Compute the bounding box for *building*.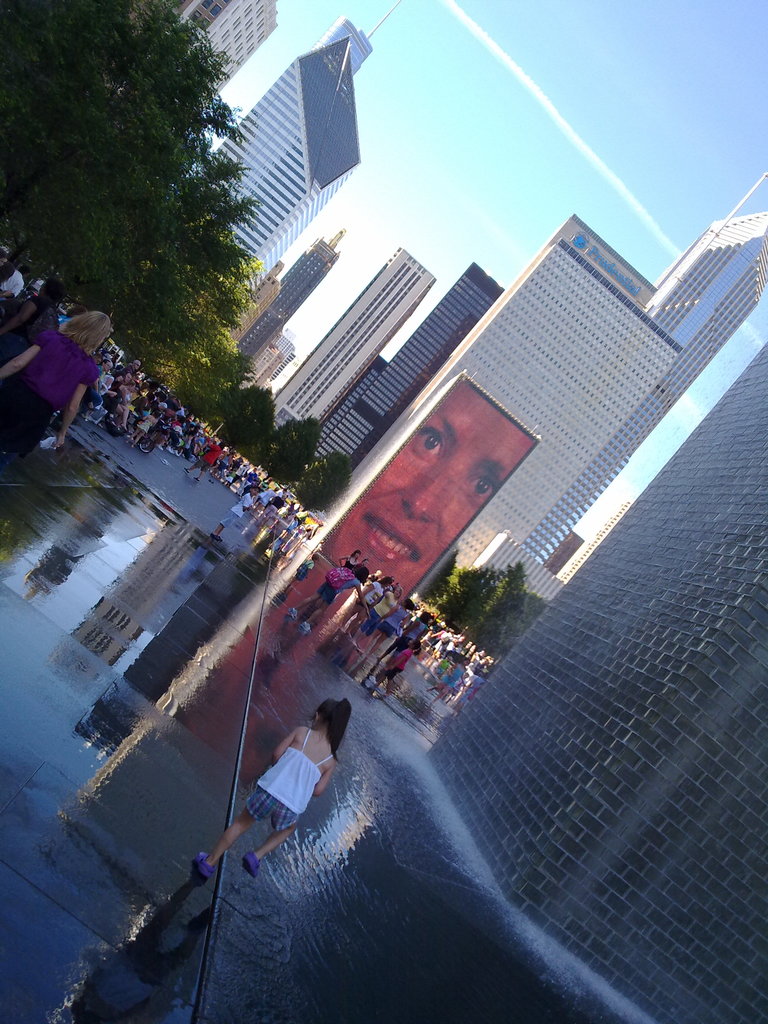
locate(319, 4, 397, 76).
